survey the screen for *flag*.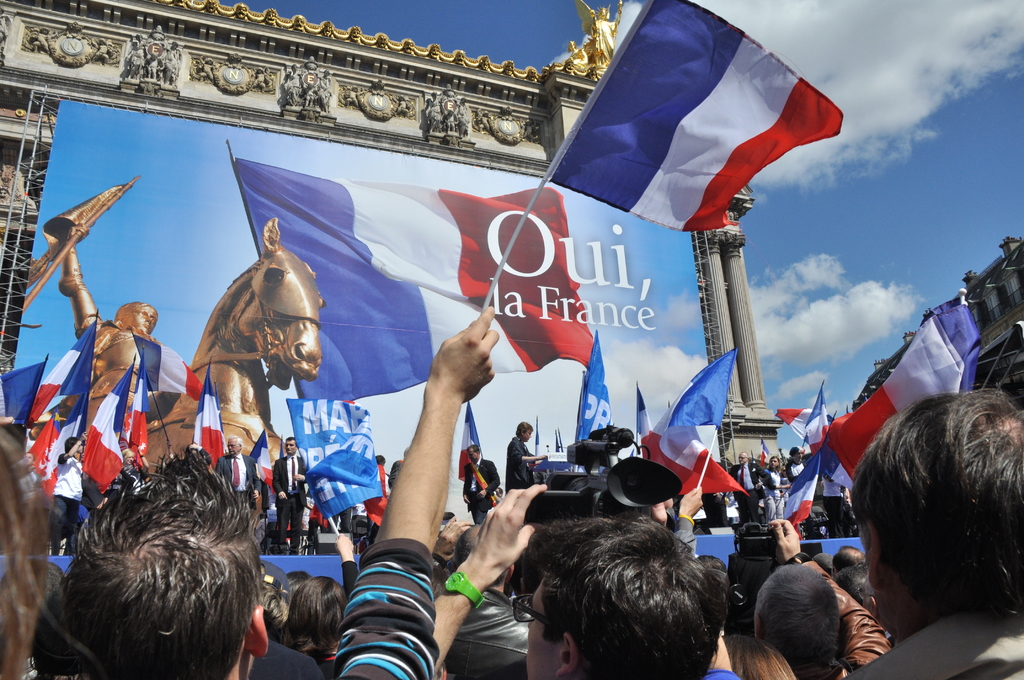
Survey found: bbox(60, 389, 90, 460).
